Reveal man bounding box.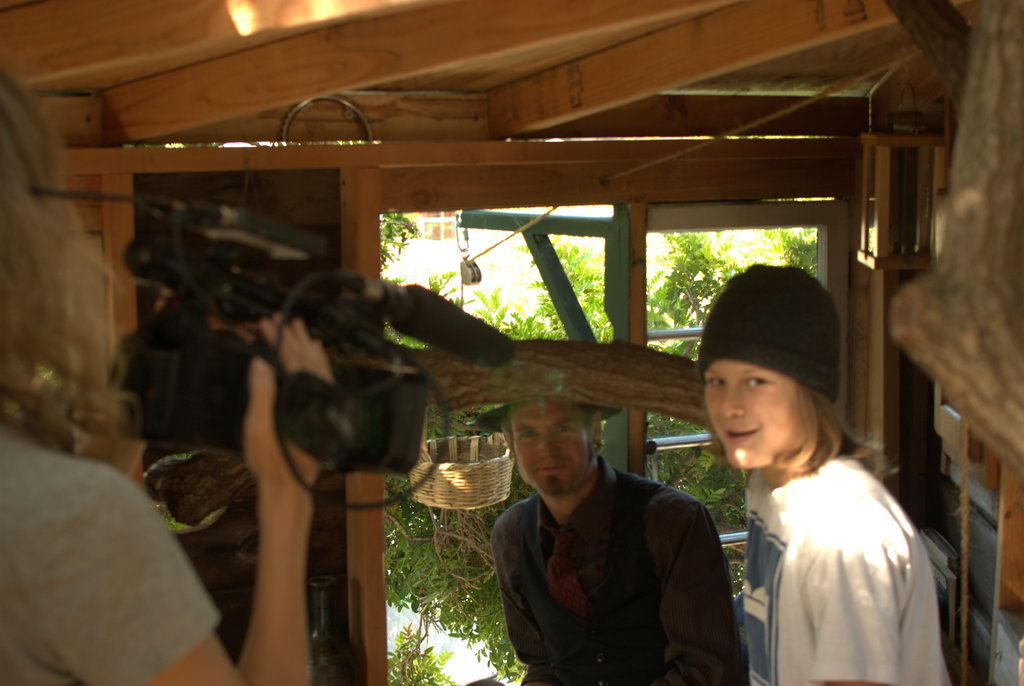
Revealed: <box>702,260,957,685</box>.
